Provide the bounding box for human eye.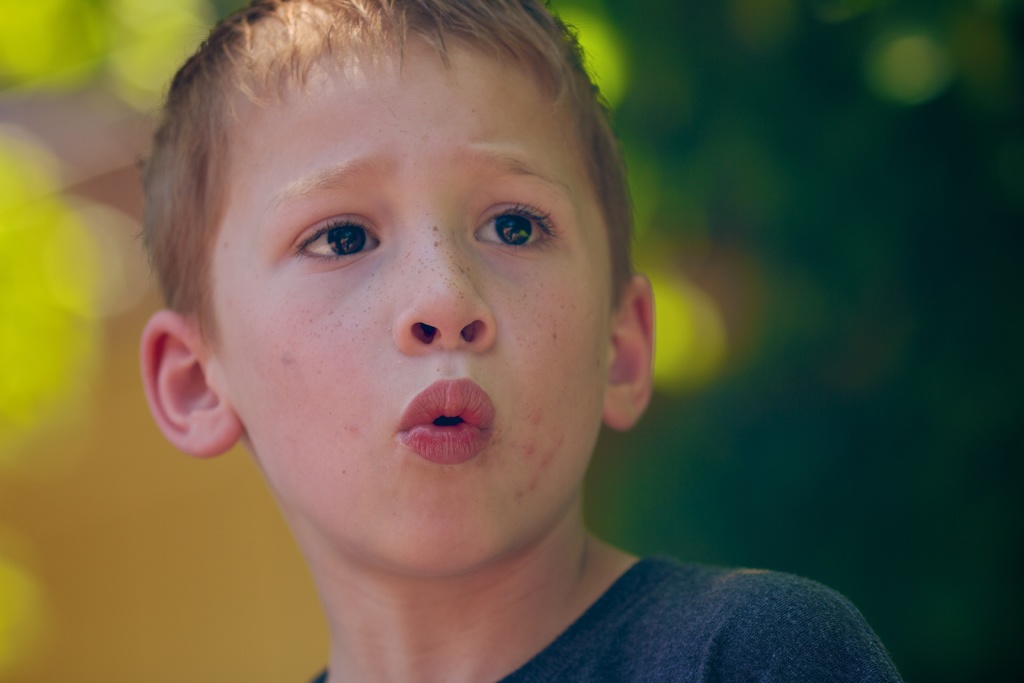
[286, 215, 386, 265].
